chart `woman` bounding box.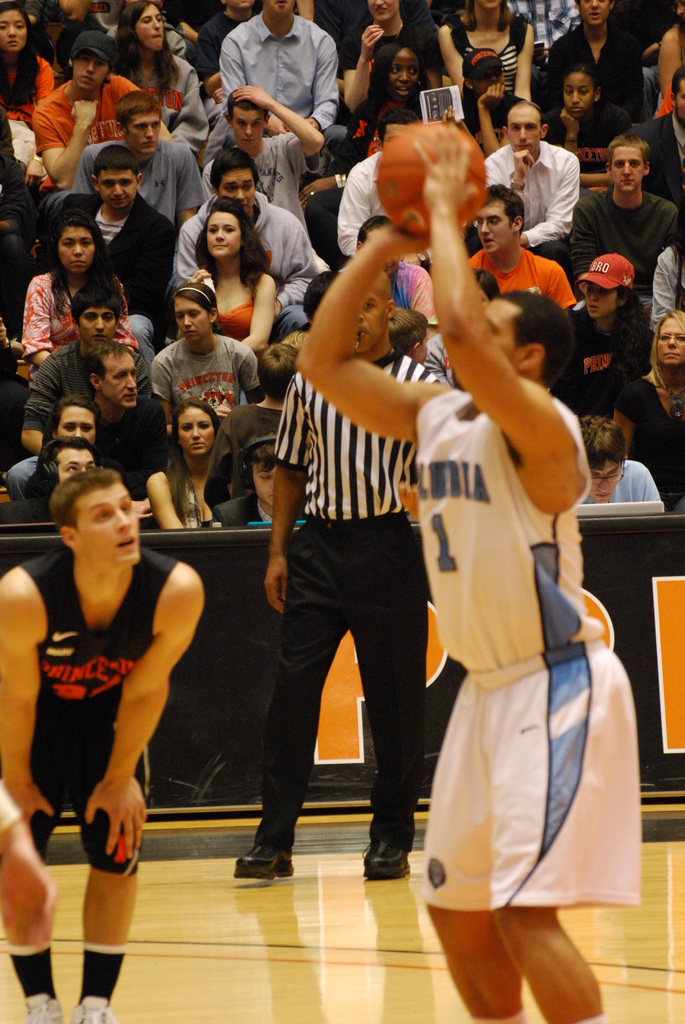
Charted: 17,204,126,372.
